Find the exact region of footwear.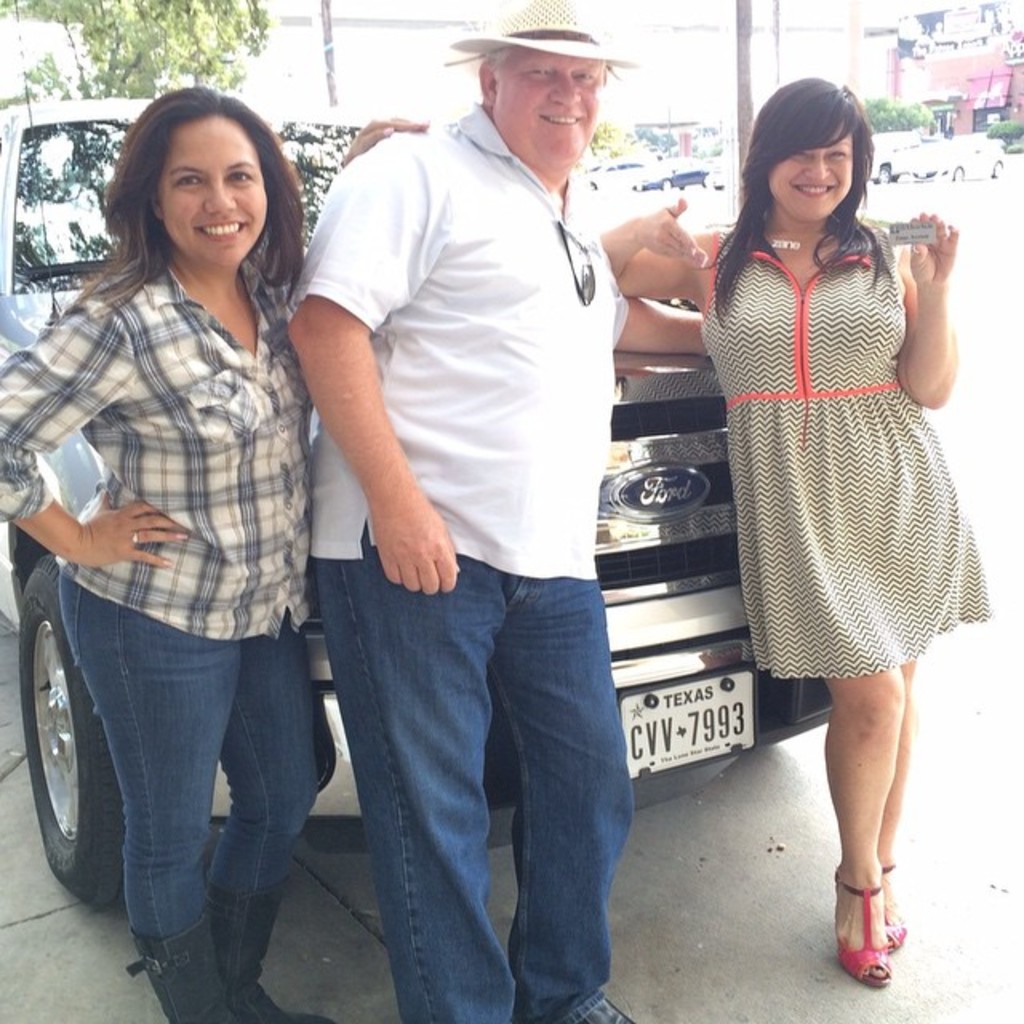
Exact region: locate(134, 934, 246, 1022).
